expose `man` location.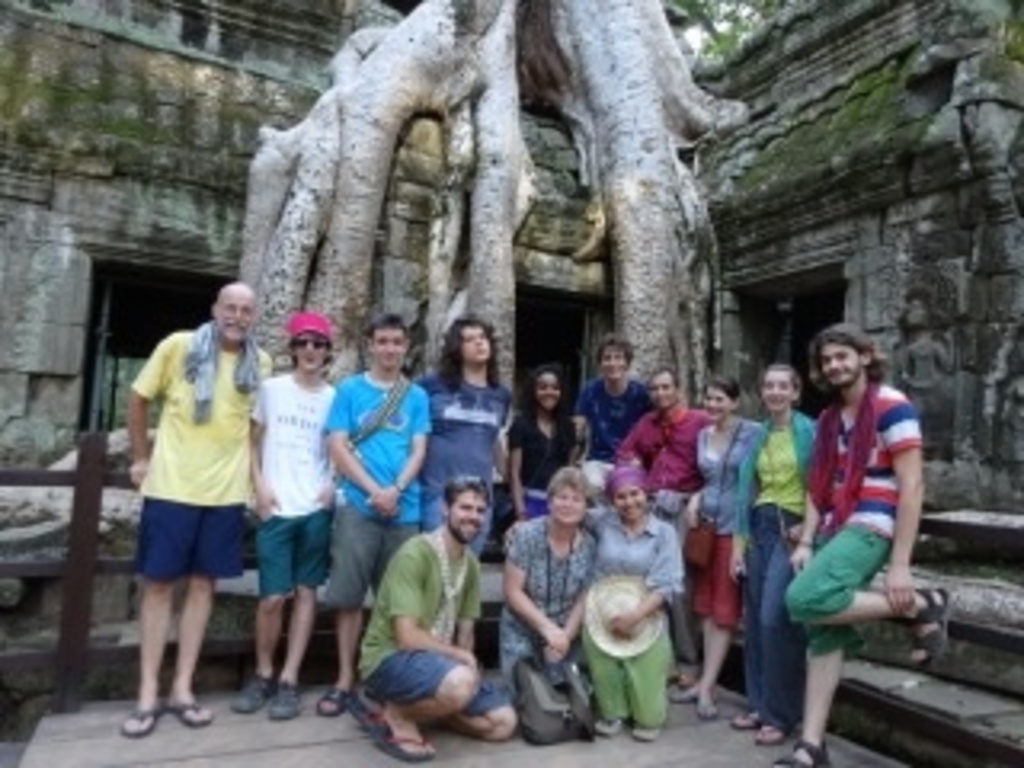
Exposed at crop(234, 310, 339, 723).
